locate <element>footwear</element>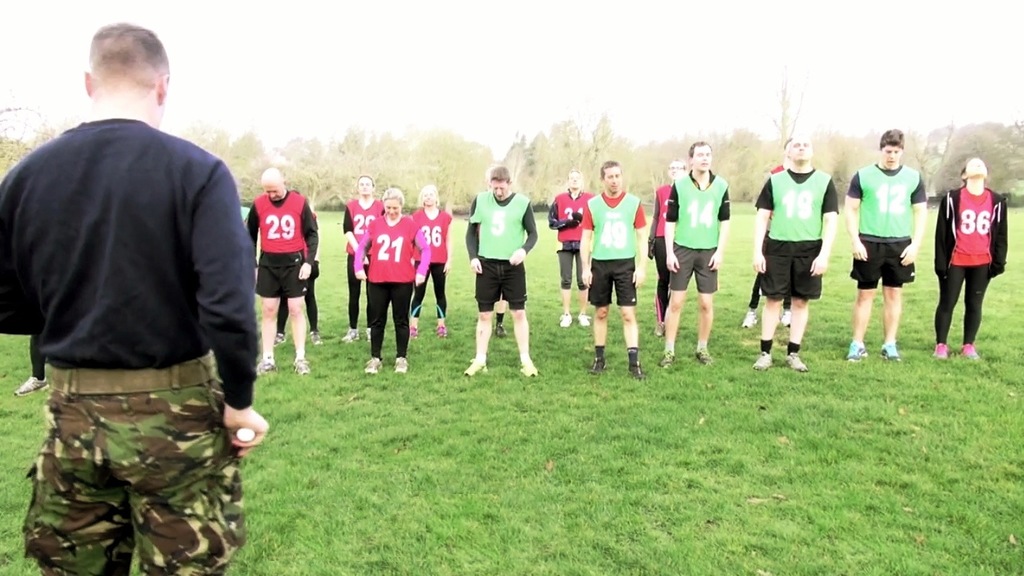
(583,354,608,376)
